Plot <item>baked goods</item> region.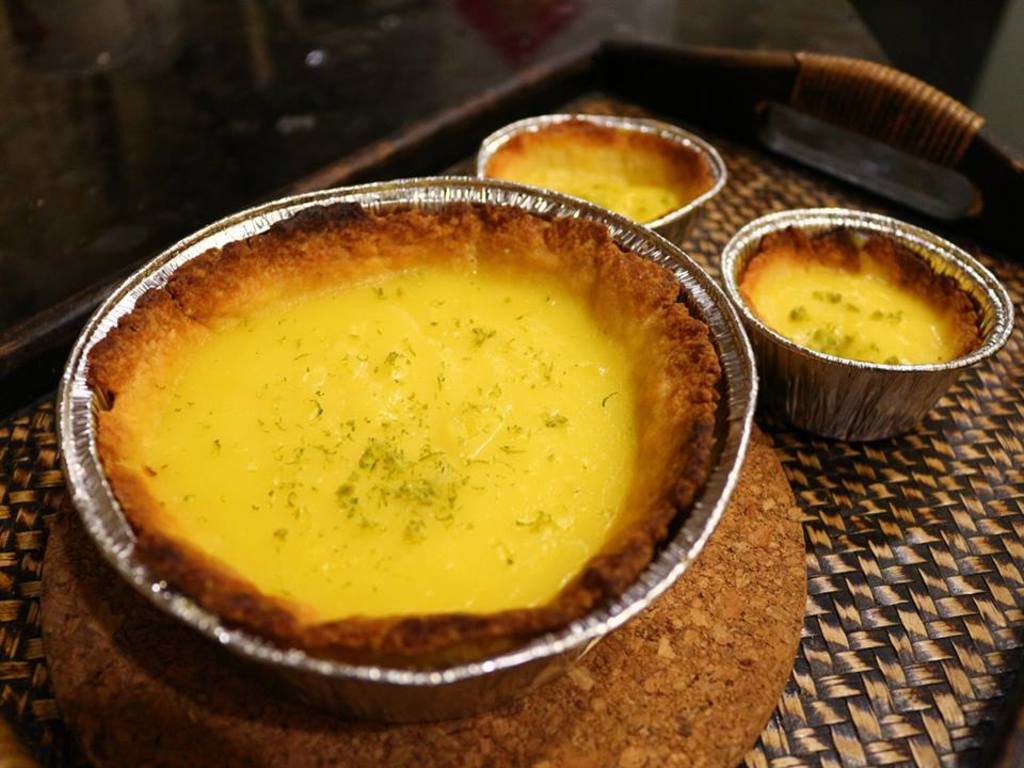
Plotted at <bbox>484, 116, 711, 222</bbox>.
